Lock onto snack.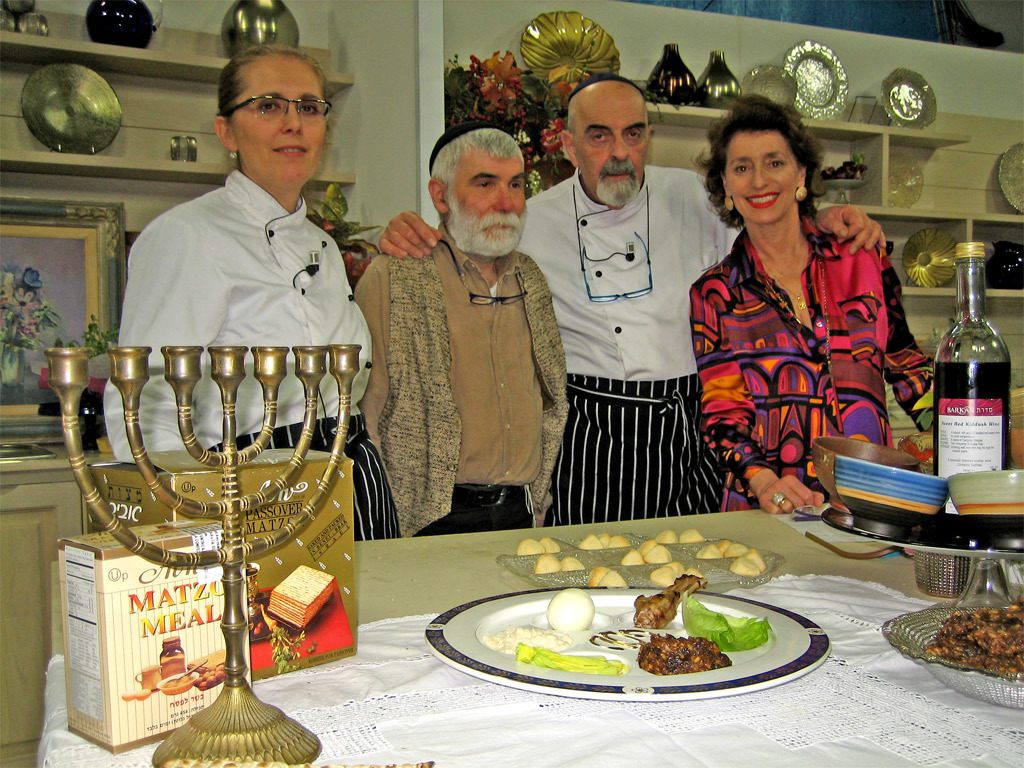
Locked: <region>603, 567, 630, 588</region>.
